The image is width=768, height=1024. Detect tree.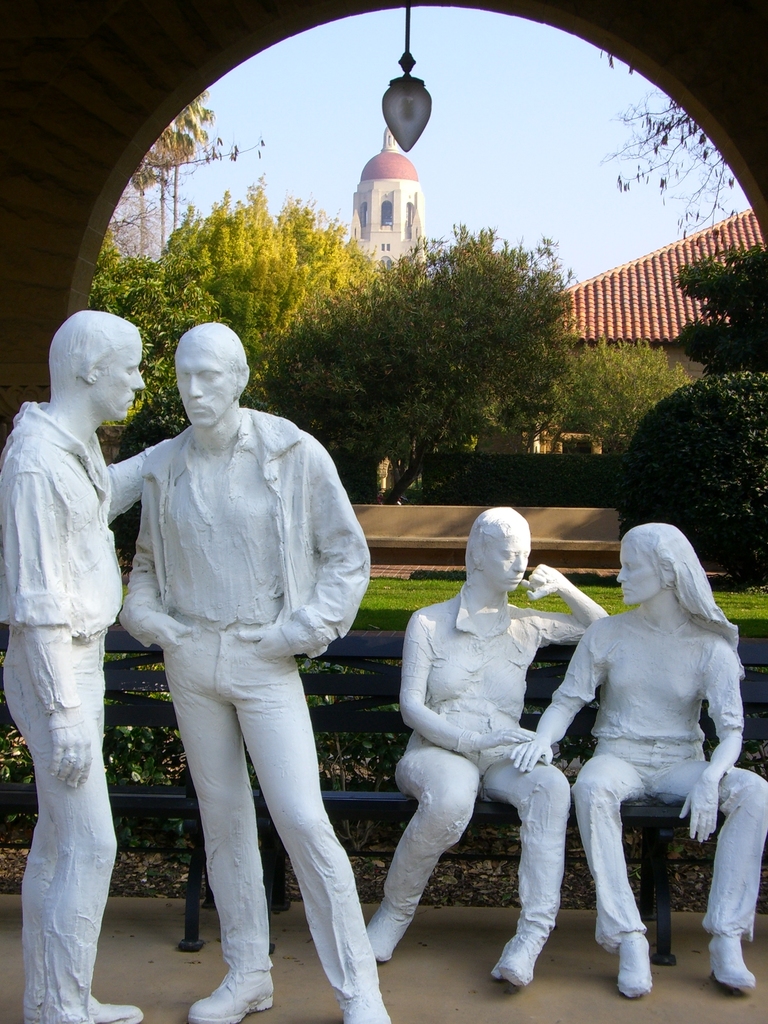
Detection: BBox(79, 271, 282, 447).
